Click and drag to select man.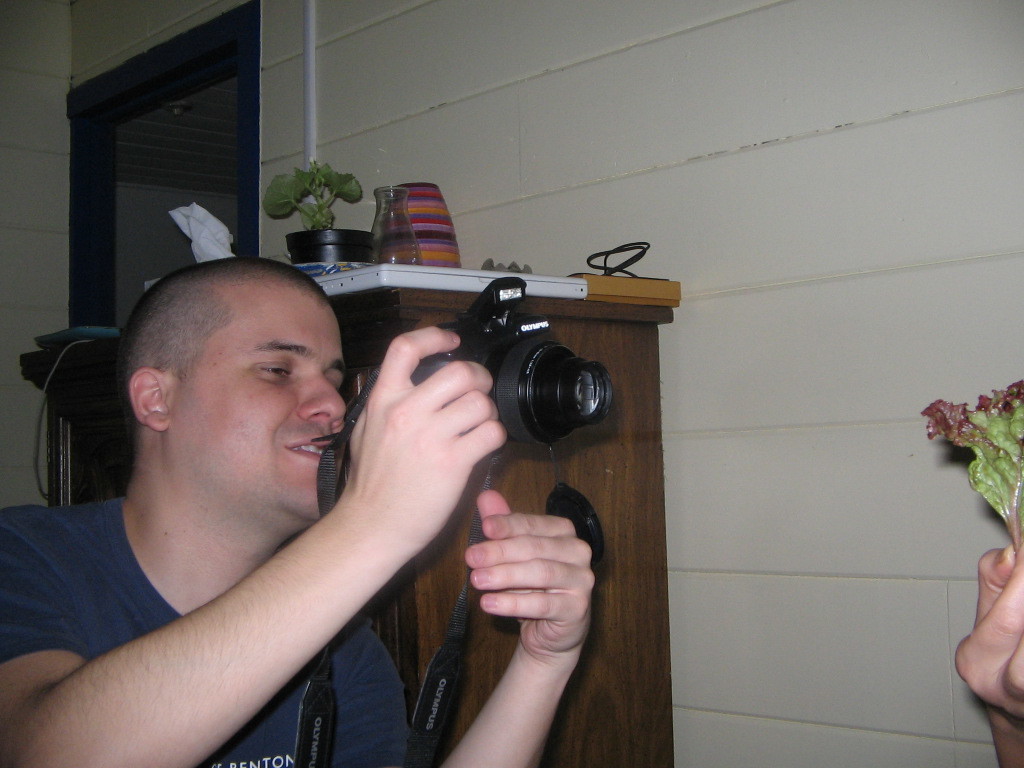
Selection: bbox(23, 169, 643, 751).
